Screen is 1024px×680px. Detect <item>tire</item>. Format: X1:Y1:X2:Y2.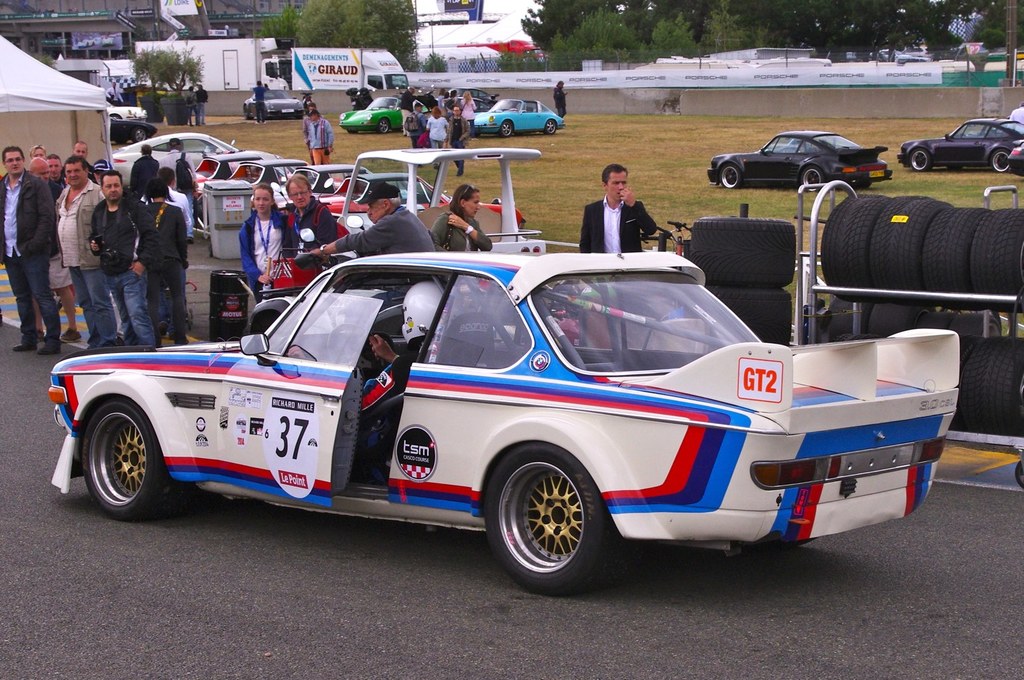
501:120:511:140.
